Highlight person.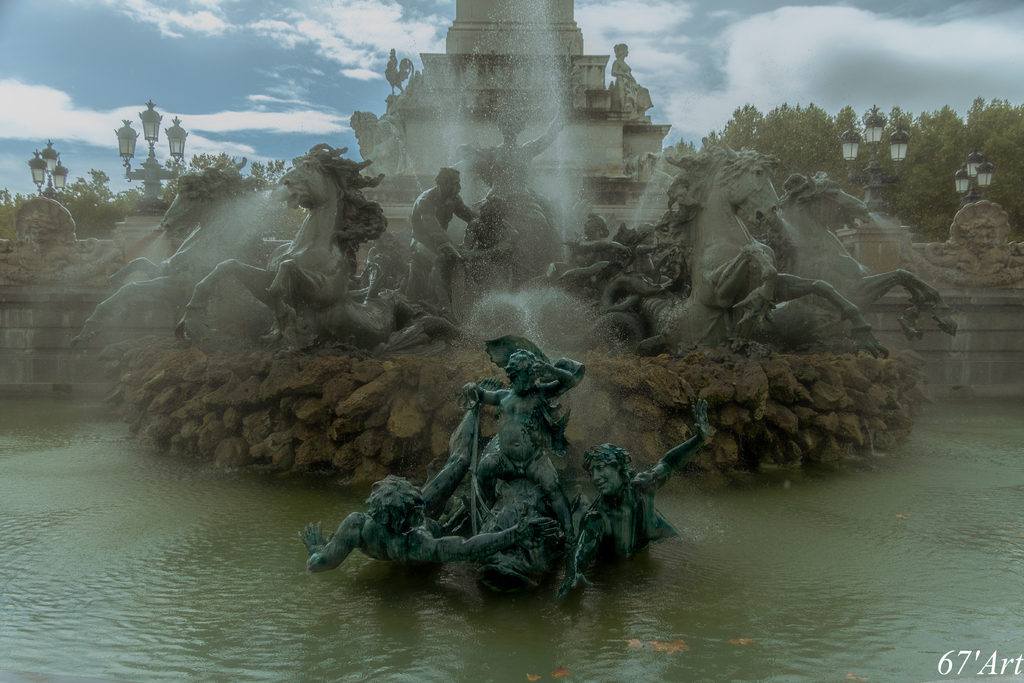
Highlighted region: 409,158,476,276.
